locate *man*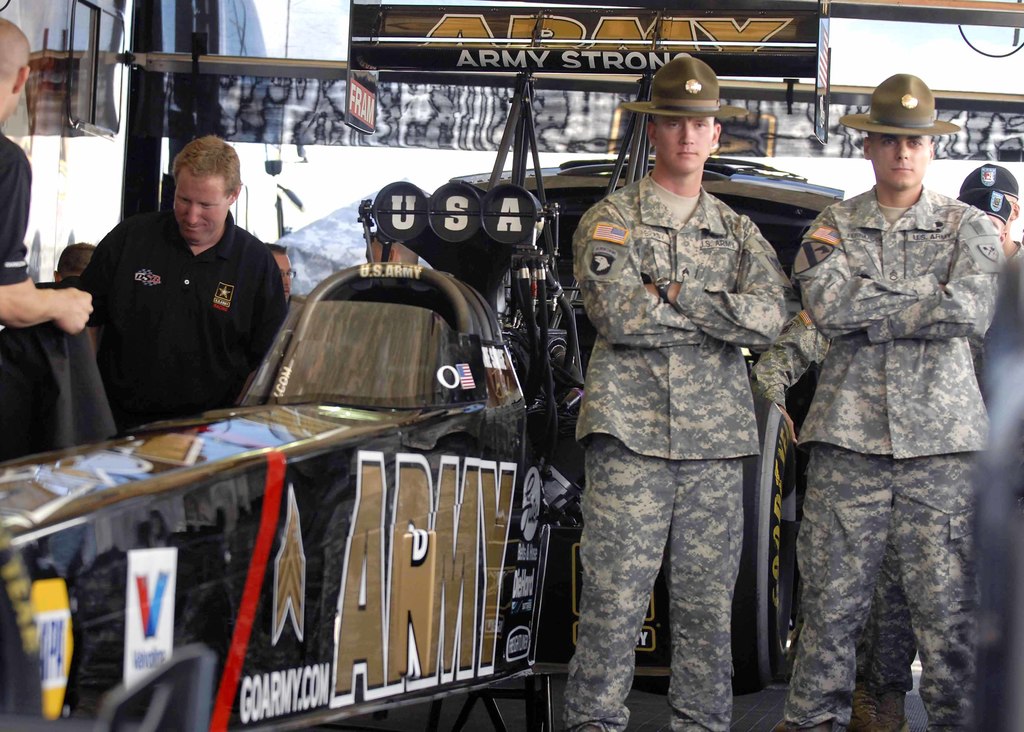
{"x1": 775, "y1": 72, "x2": 1009, "y2": 731}
